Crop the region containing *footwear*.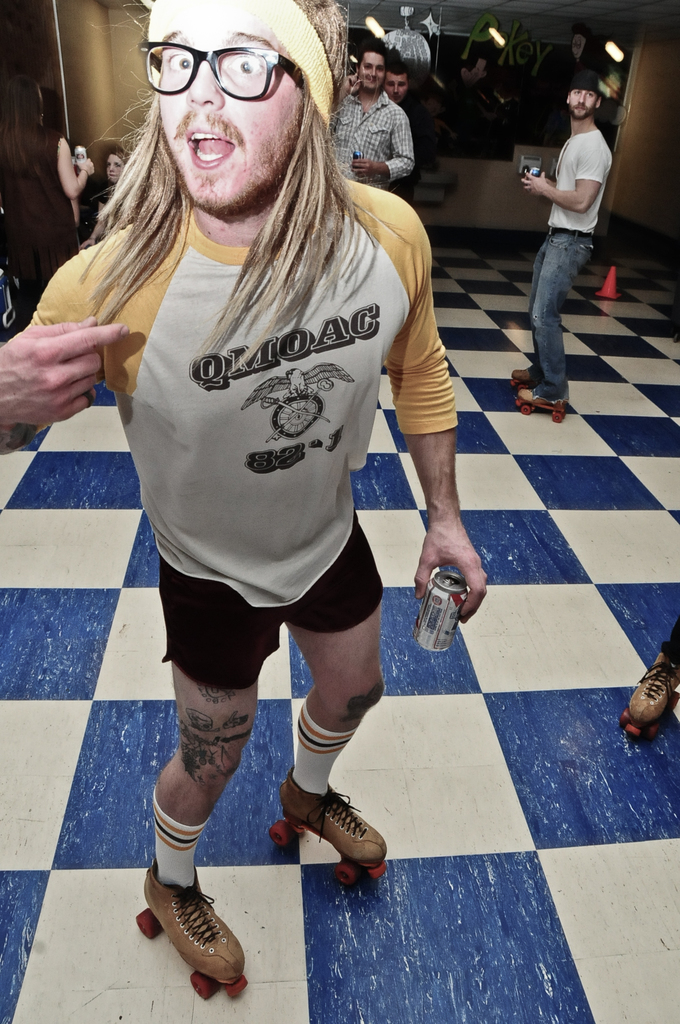
Crop region: {"x1": 273, "y1": 781, "x2": 392, "y2": 879}.
